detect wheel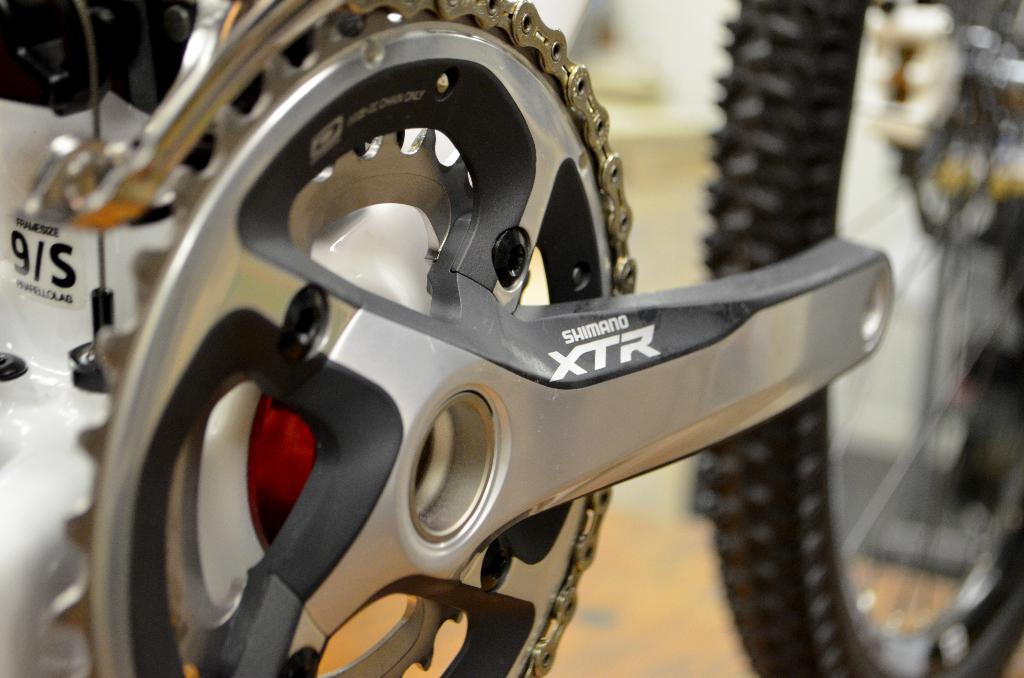
Rect(707, 0, 1023, 677)
